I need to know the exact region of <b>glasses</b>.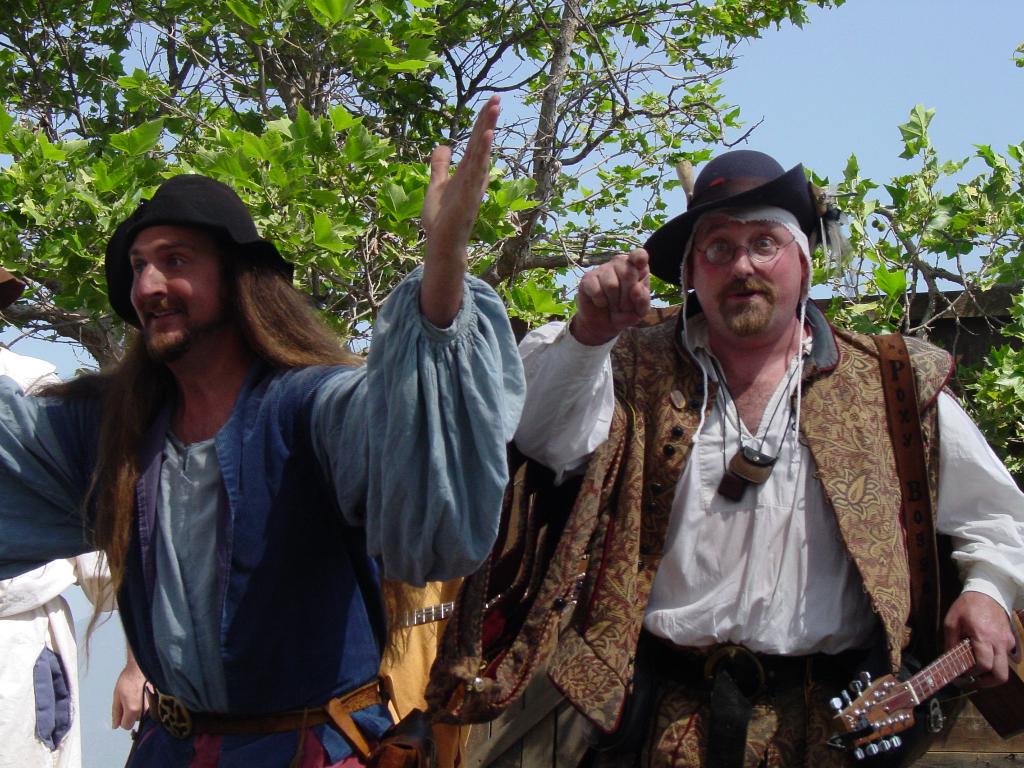
Region: bbox=(694, 236, 801, 264).
